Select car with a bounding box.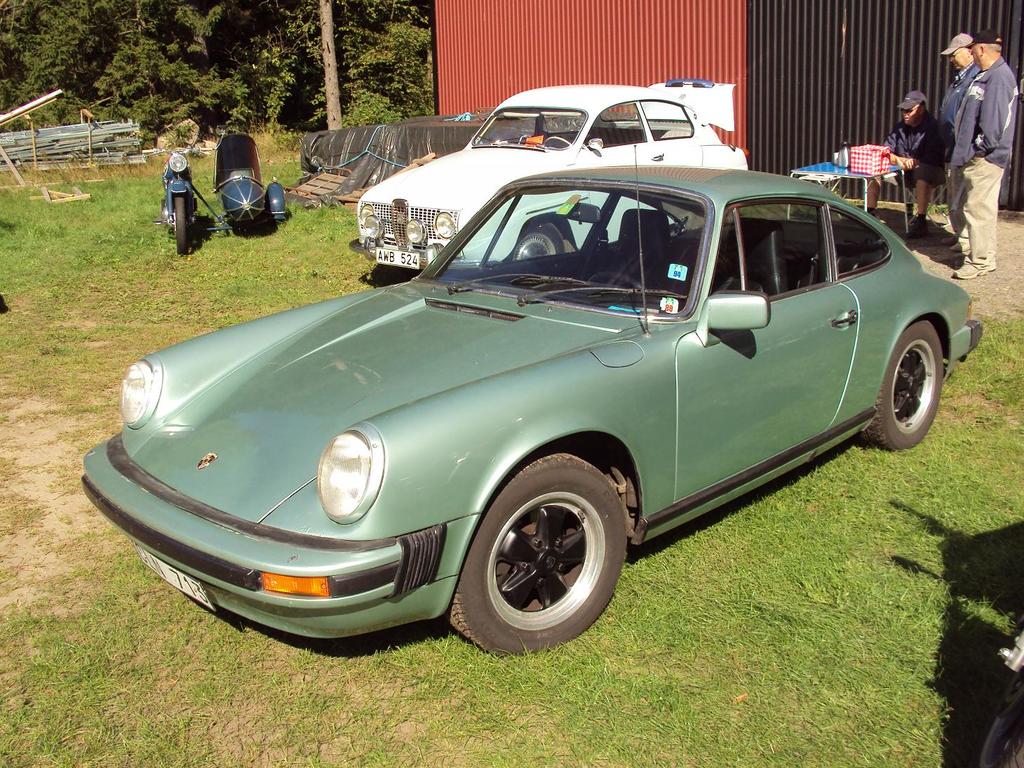
l=72, t=139, r=988, b=664.
